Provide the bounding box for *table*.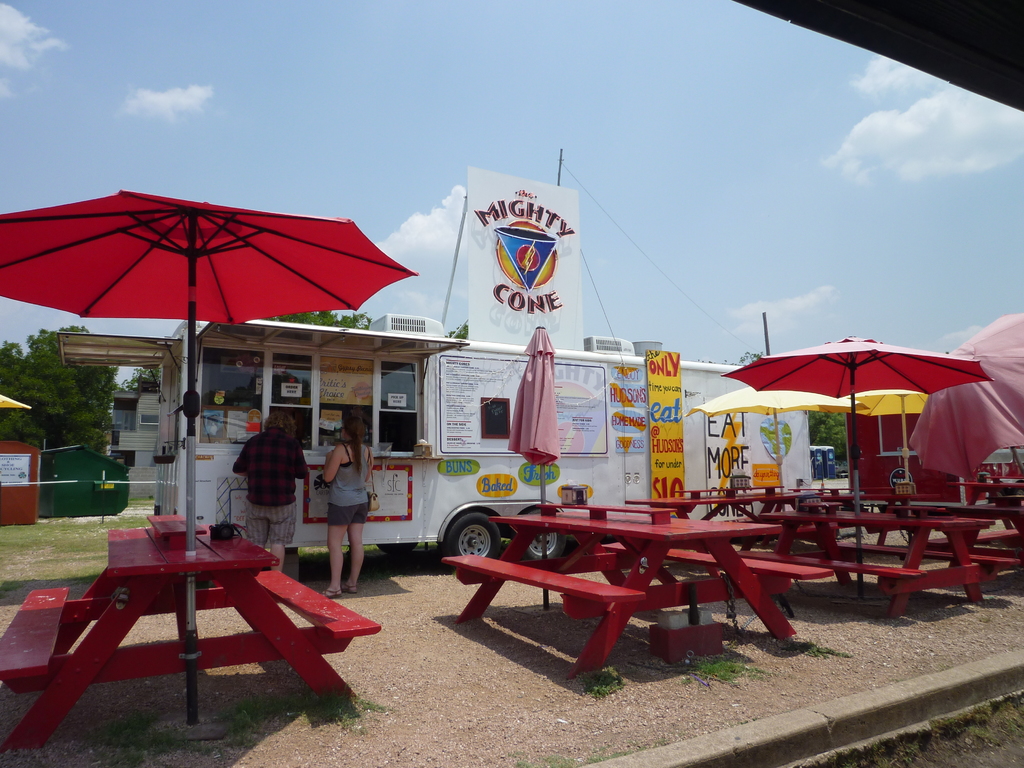
0,527,356,746.
